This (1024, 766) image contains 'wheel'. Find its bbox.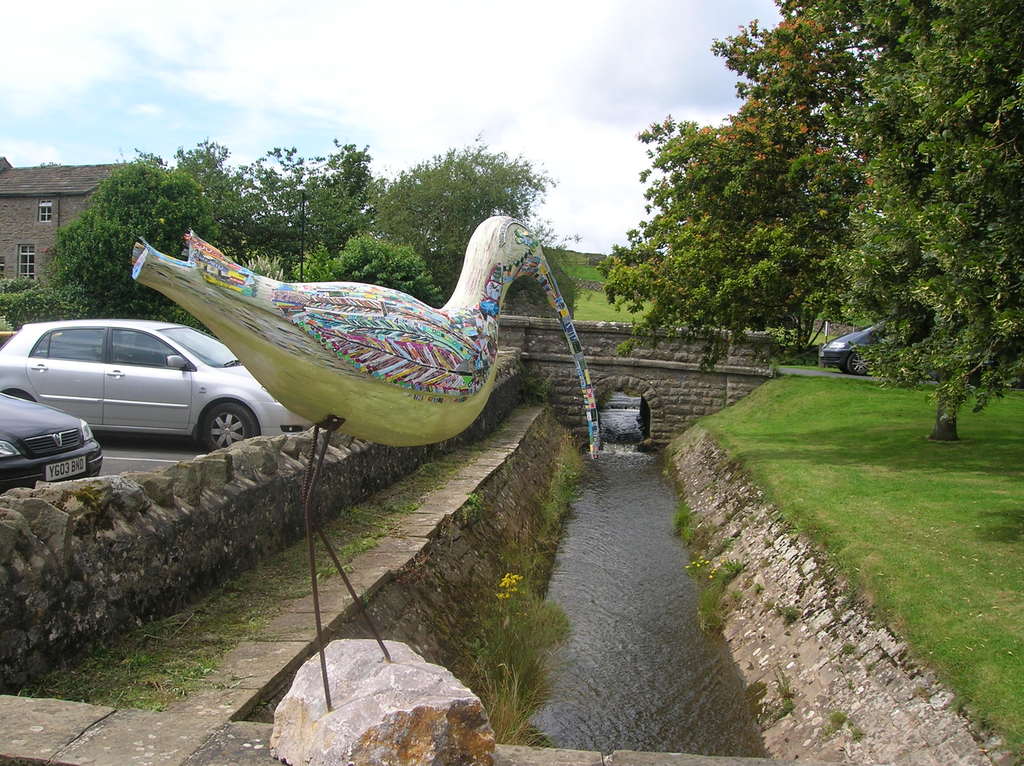
Rect(846, 351, 871, 378).
